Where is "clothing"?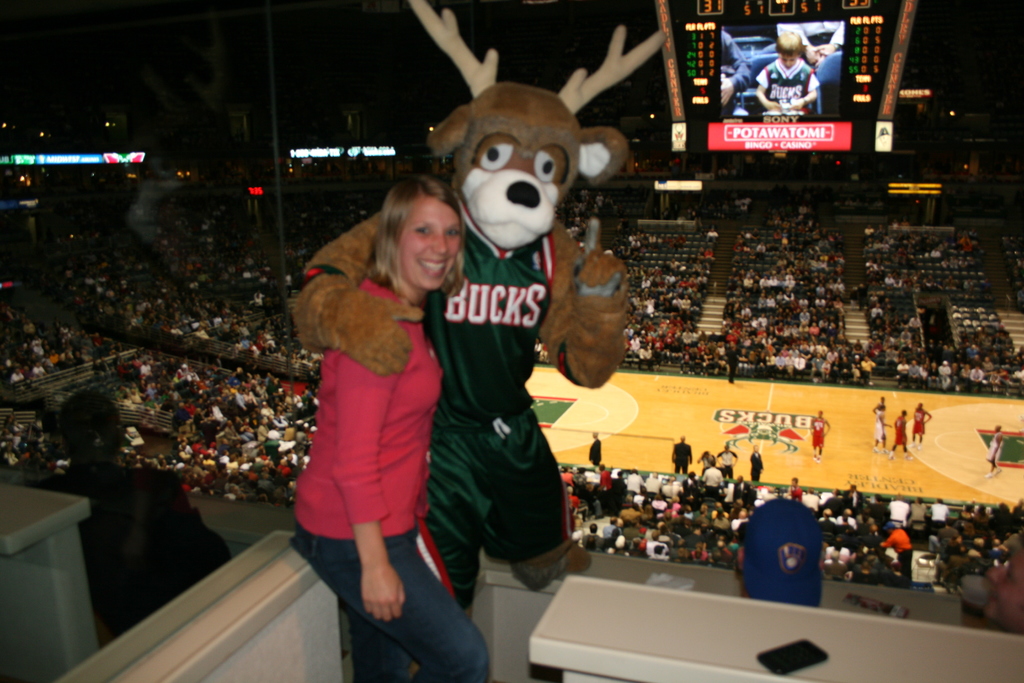
box=[912, 495, 923, 518].
